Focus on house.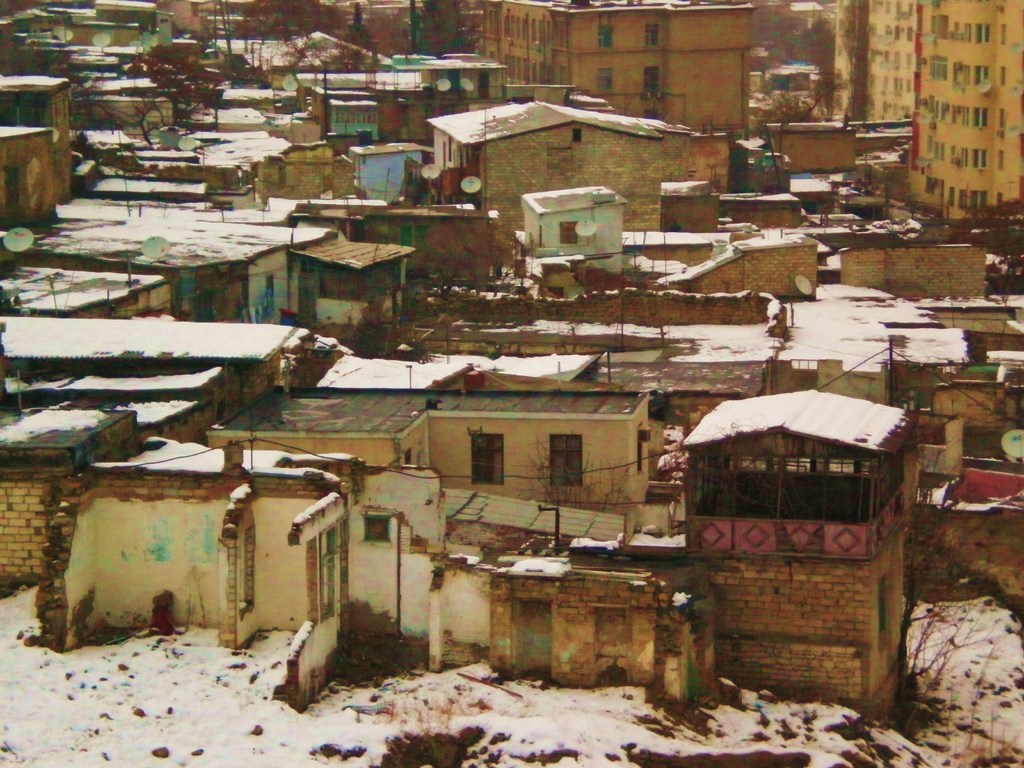
Focused at x1=422, y1=101, x2=664, y2=232.
